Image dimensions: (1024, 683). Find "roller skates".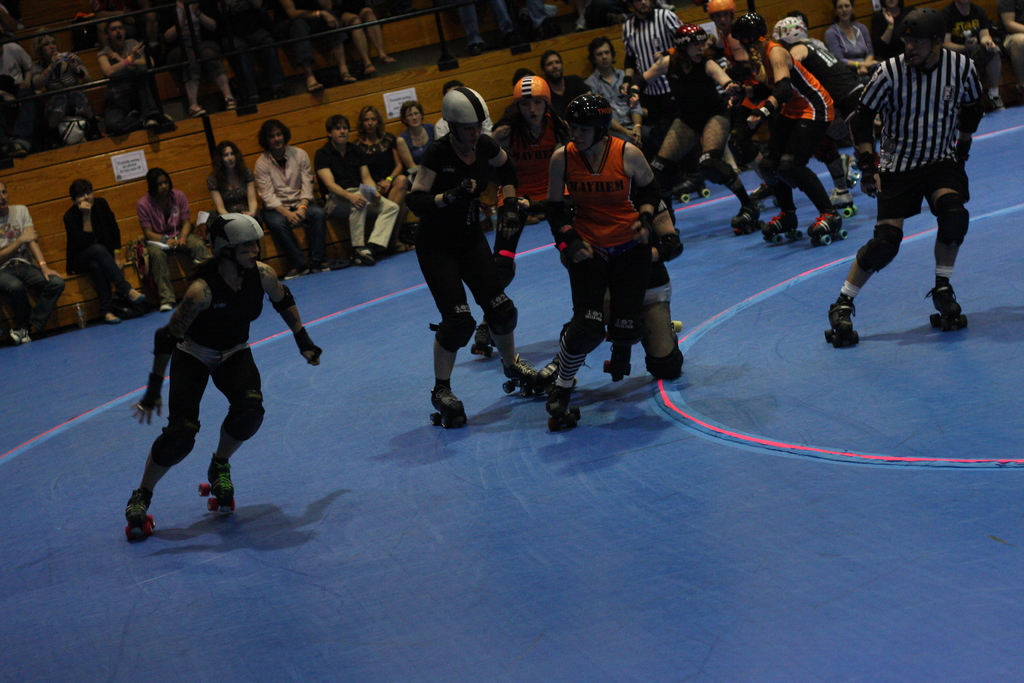
x1=746, y1=181, x2=776, y2=204.
